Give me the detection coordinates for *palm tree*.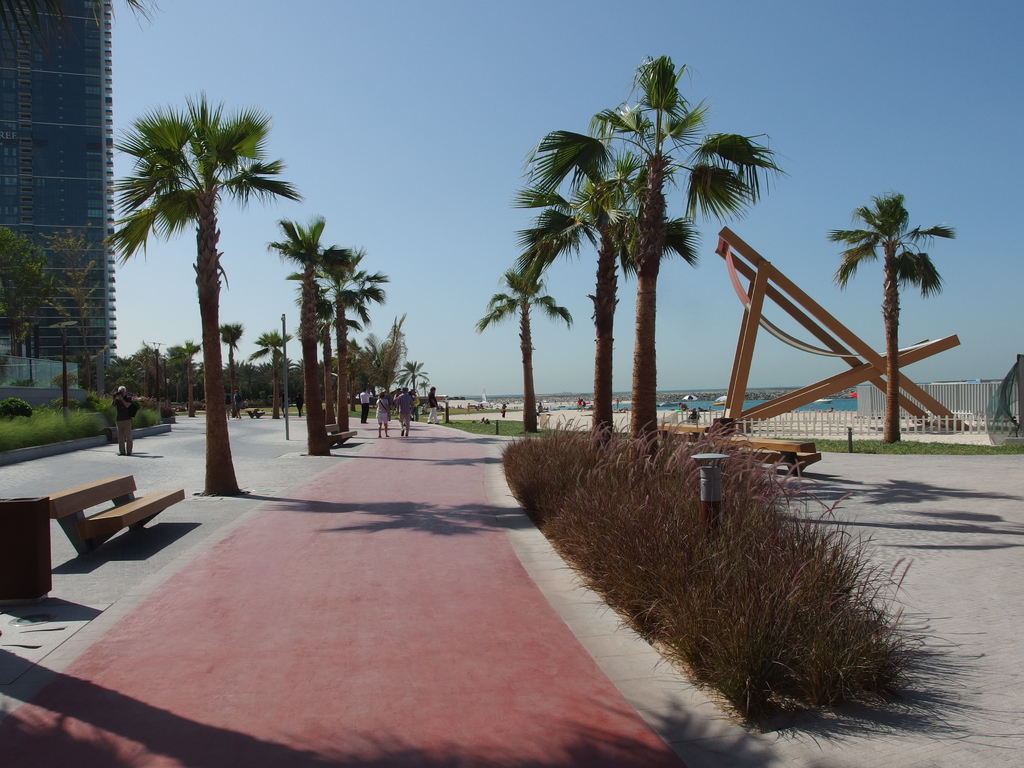
detection(109, 88, 309, 502).
